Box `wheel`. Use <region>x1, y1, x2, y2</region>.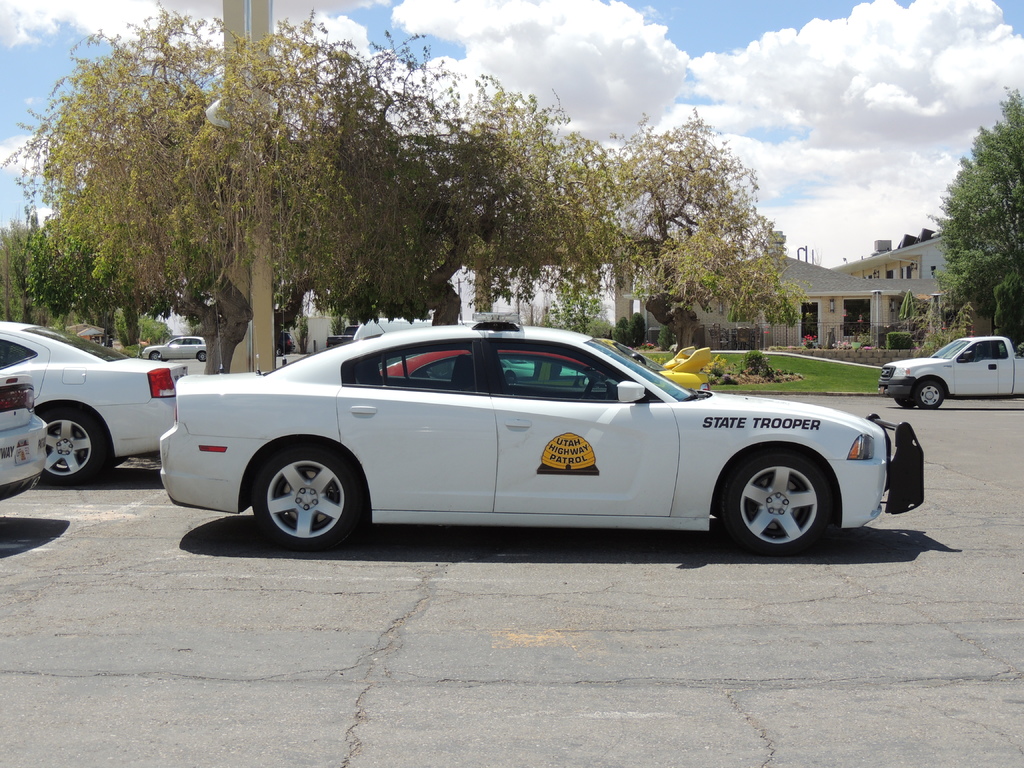
<region>730, 453, 833, 549</region>.
